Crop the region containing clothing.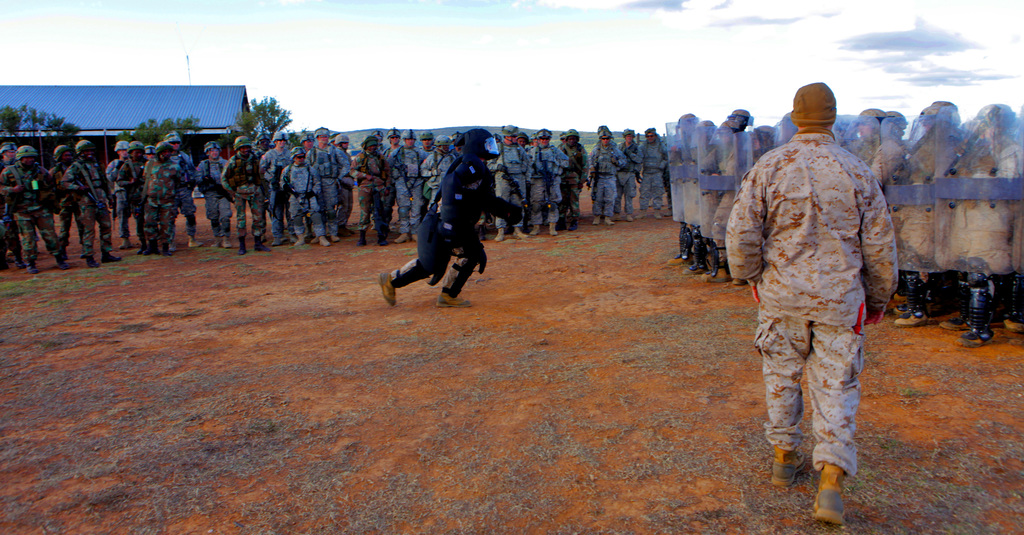
Crop region: [x1=278, y1=159, x2=323, y2=239].
